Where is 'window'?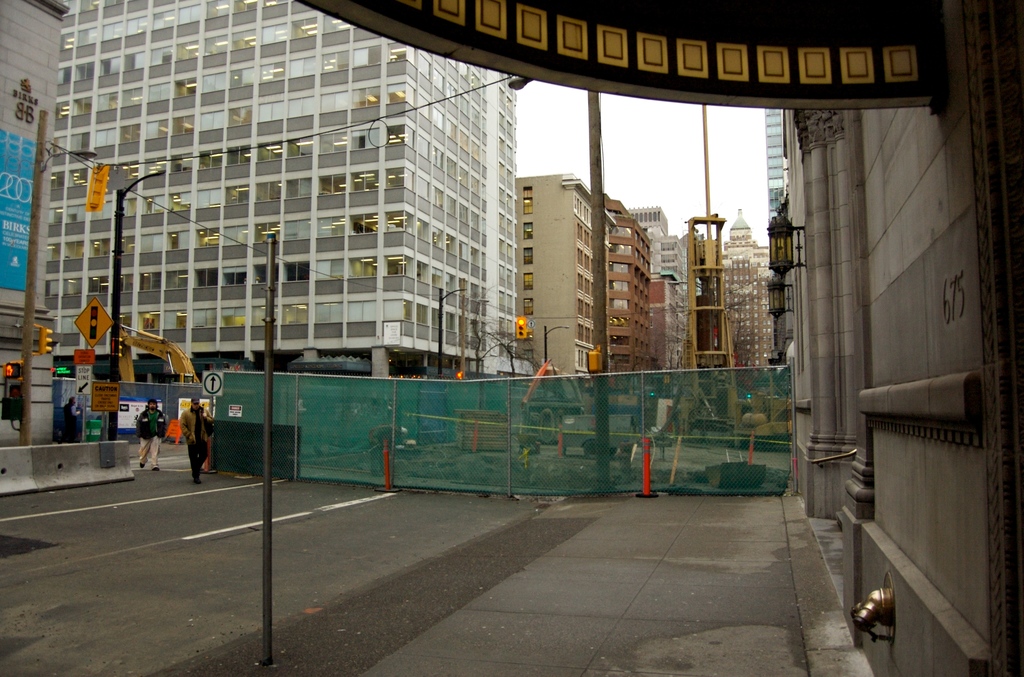
459 204 467 225.
